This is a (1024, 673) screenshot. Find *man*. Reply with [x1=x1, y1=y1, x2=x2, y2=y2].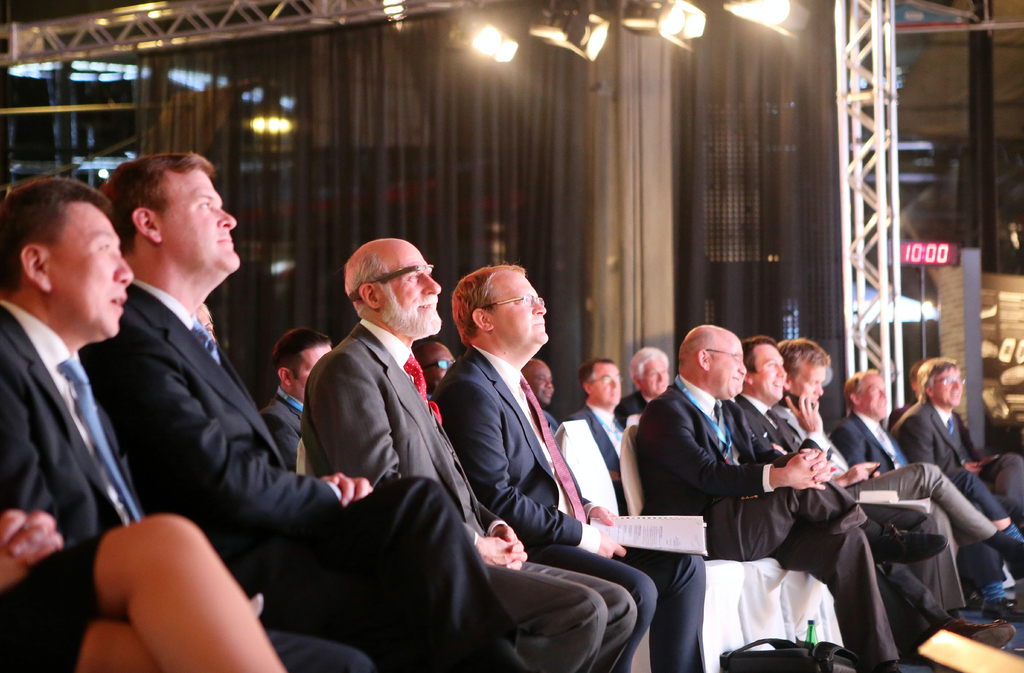
[x1=259, y1=321, x2=343, y2=472].
